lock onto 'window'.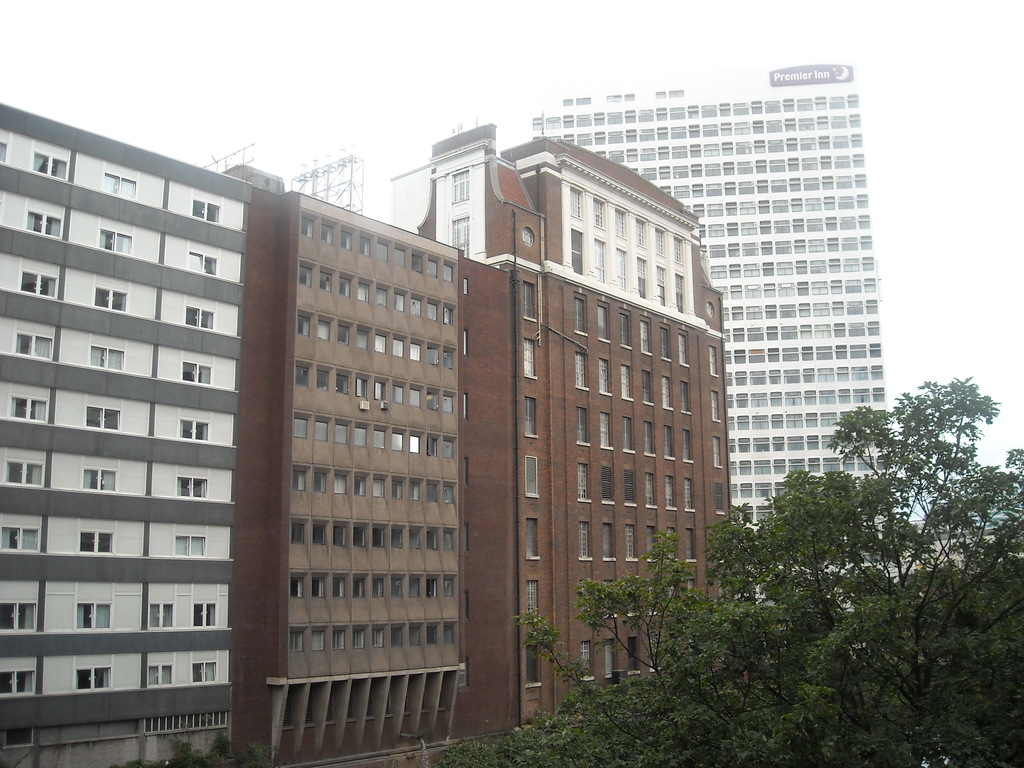
Locked: Rect(1, 602, 38, 633).
